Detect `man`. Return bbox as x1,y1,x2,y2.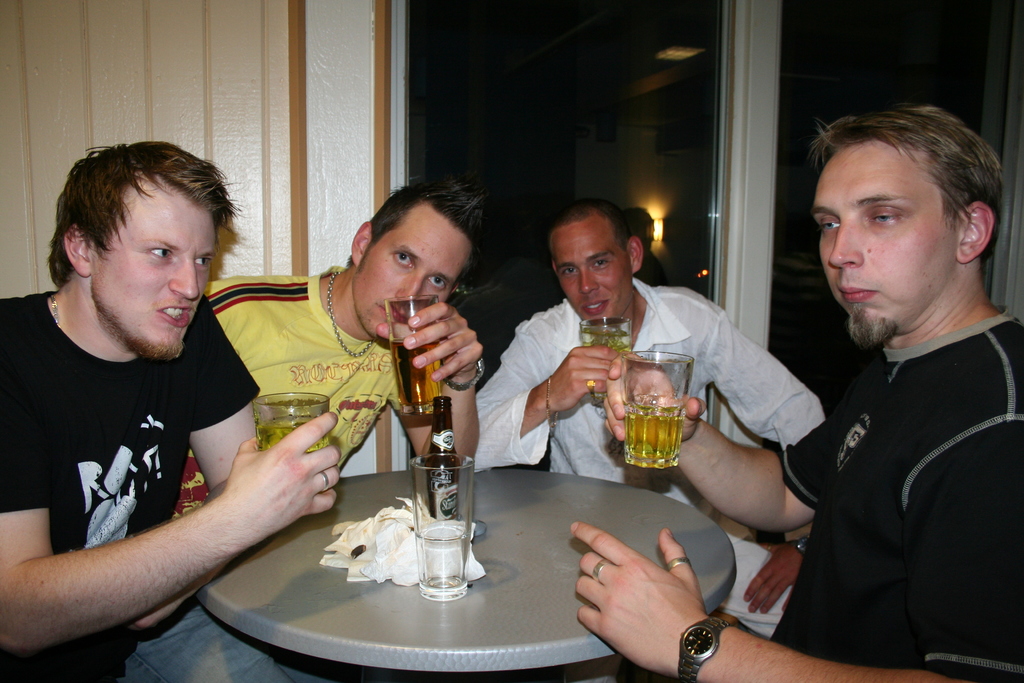
572,107,1023,682.
